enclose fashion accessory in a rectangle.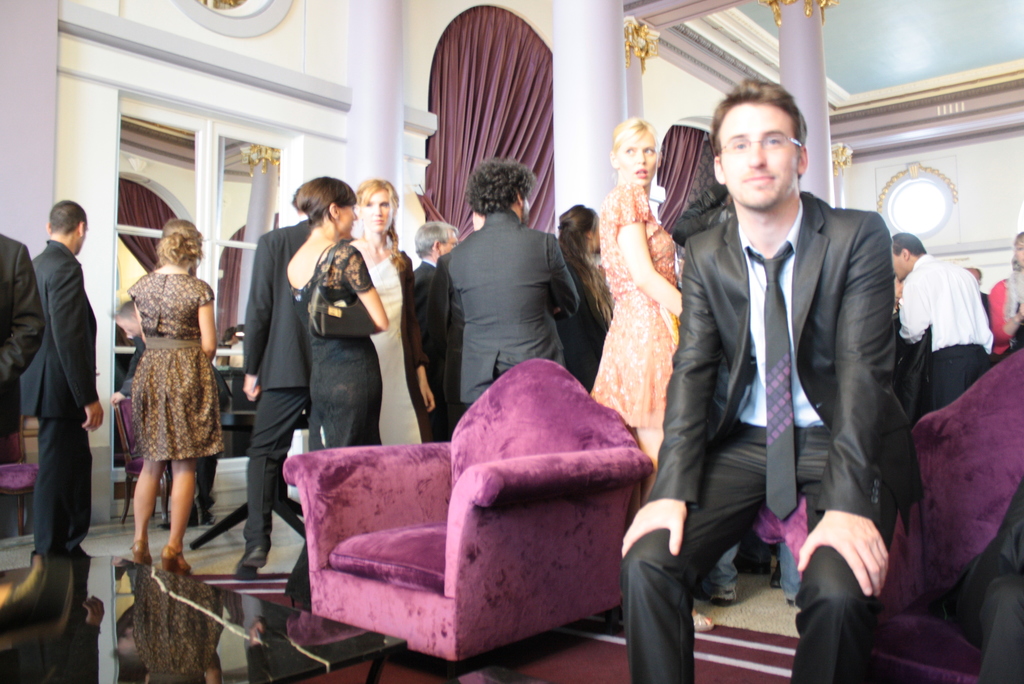
310:239:381:342.
